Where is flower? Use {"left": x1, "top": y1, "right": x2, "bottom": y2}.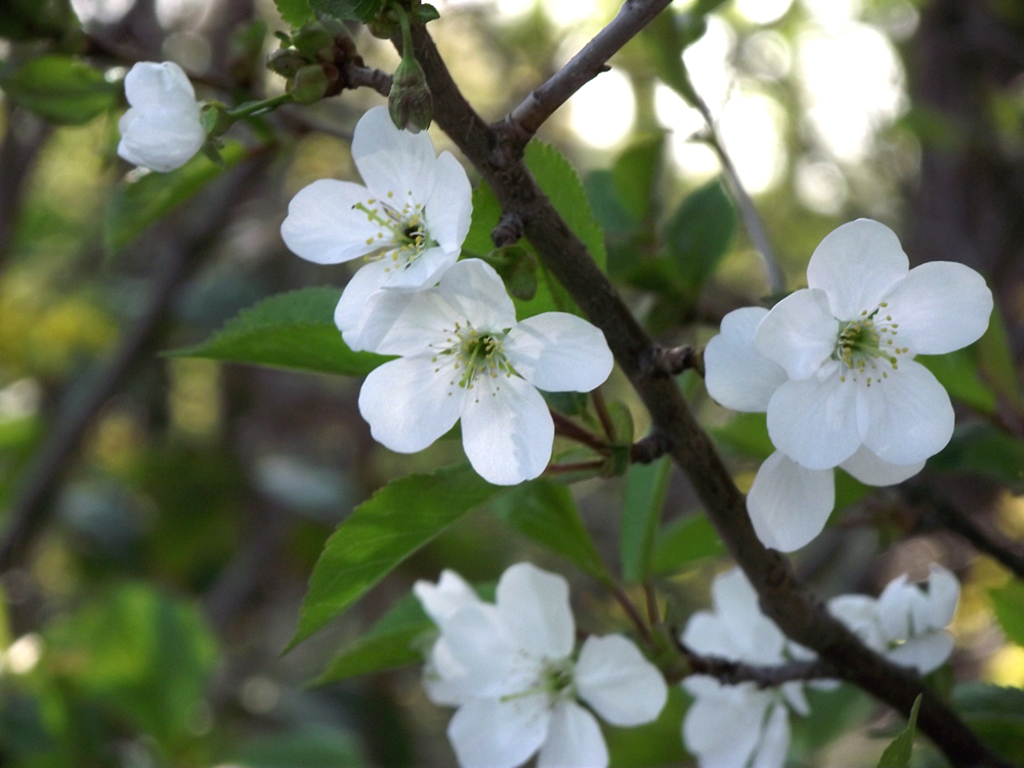
{"left": 821, "top": 561, "right": 962, "bottom": 676}.
